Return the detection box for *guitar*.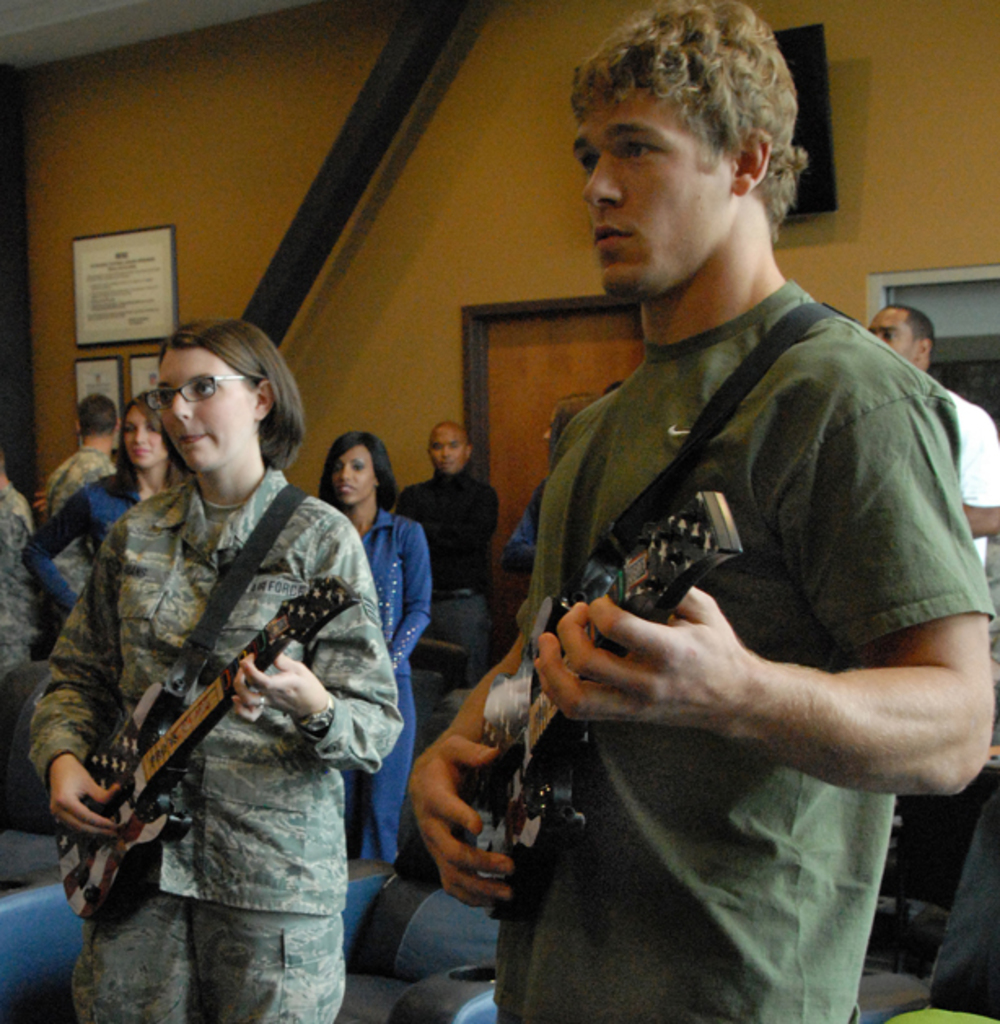
(left=446, top=462, right=751, bottom=934).
